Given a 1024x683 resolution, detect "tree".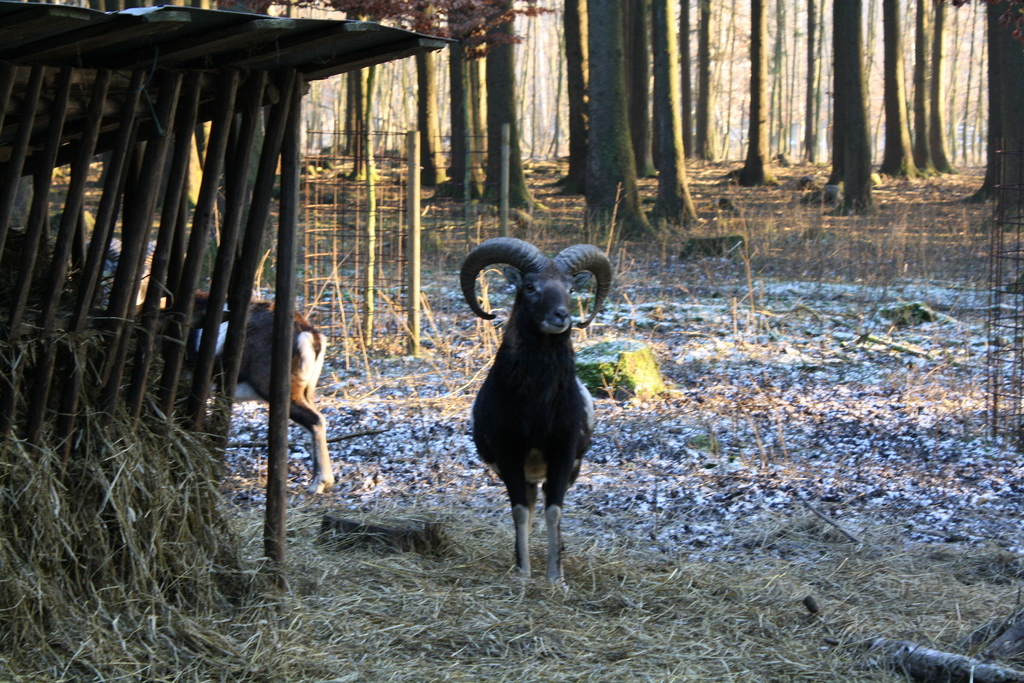
bbox=(481, 0, 547, 212).
